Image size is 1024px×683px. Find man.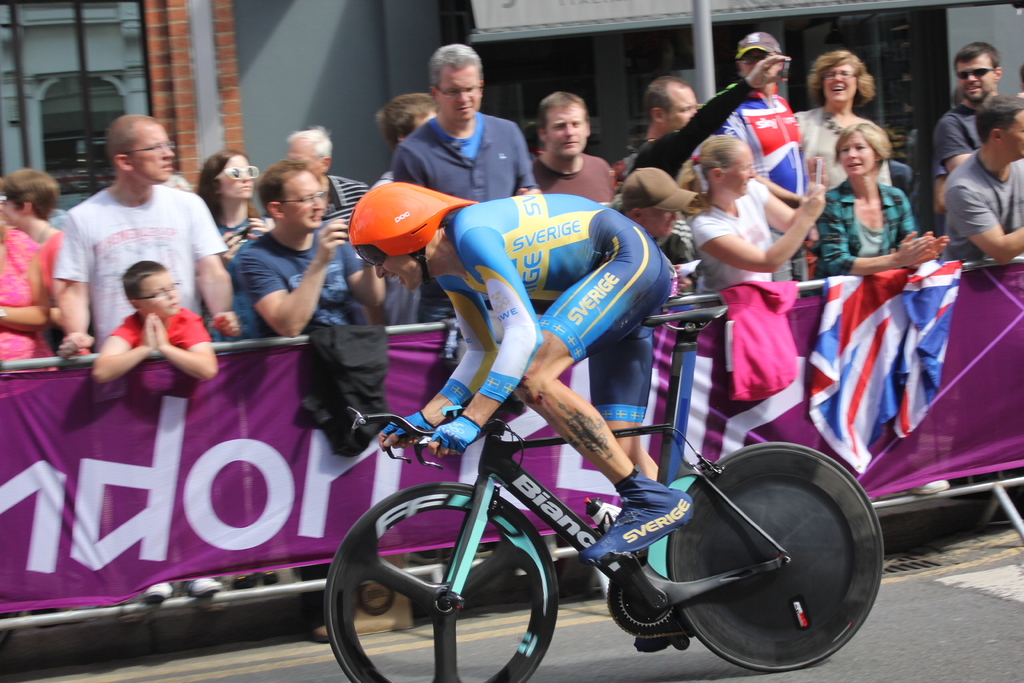
[left=940, top=96, right=1023, bottom=252].
